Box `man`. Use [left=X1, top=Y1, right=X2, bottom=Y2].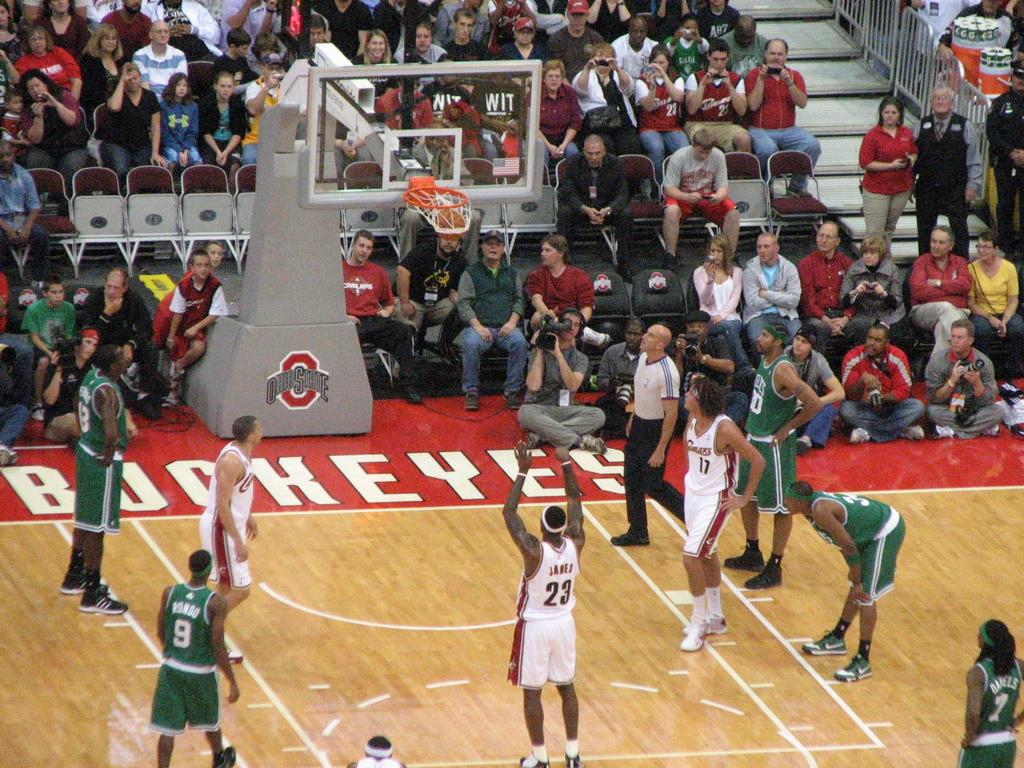
[left=543, top=0, right=607, bottom=114].
